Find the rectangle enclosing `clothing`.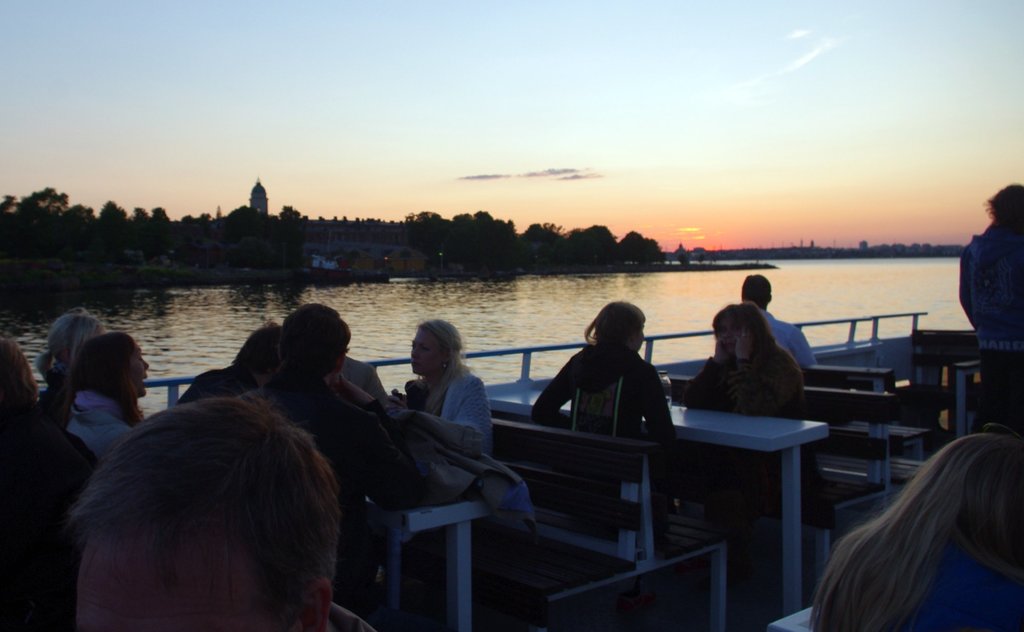
(915,542,1017,631).
